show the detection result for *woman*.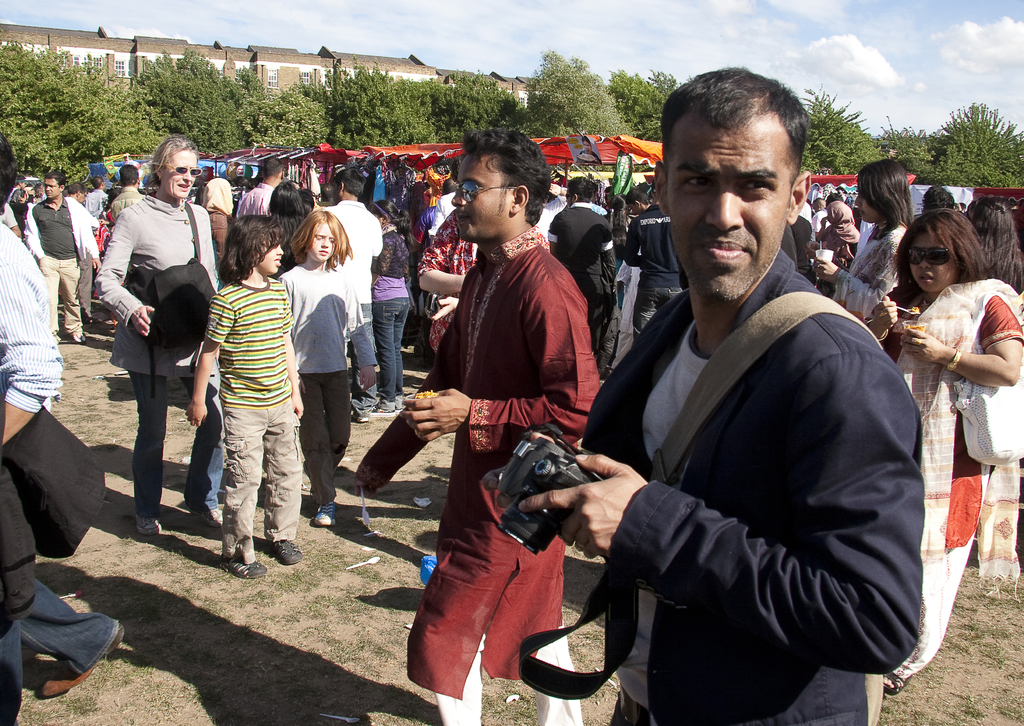
{"left": 266, "top": 184, "right": 311, "bottom": 272}.
